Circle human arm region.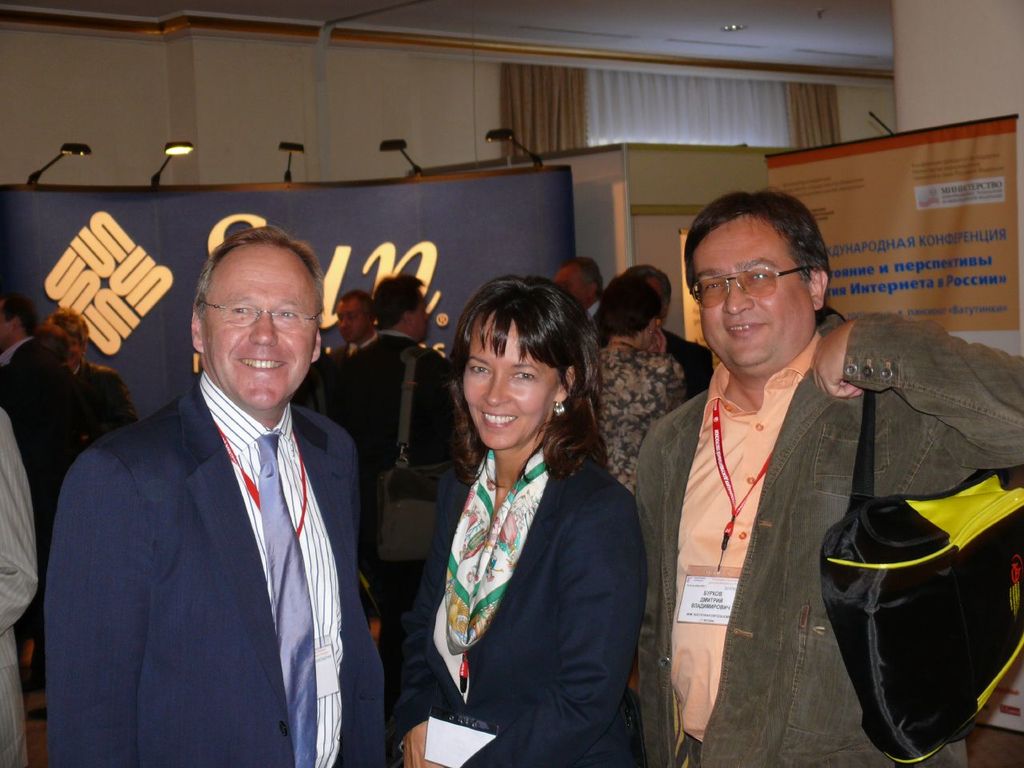
Region: [339,434,375,766].
